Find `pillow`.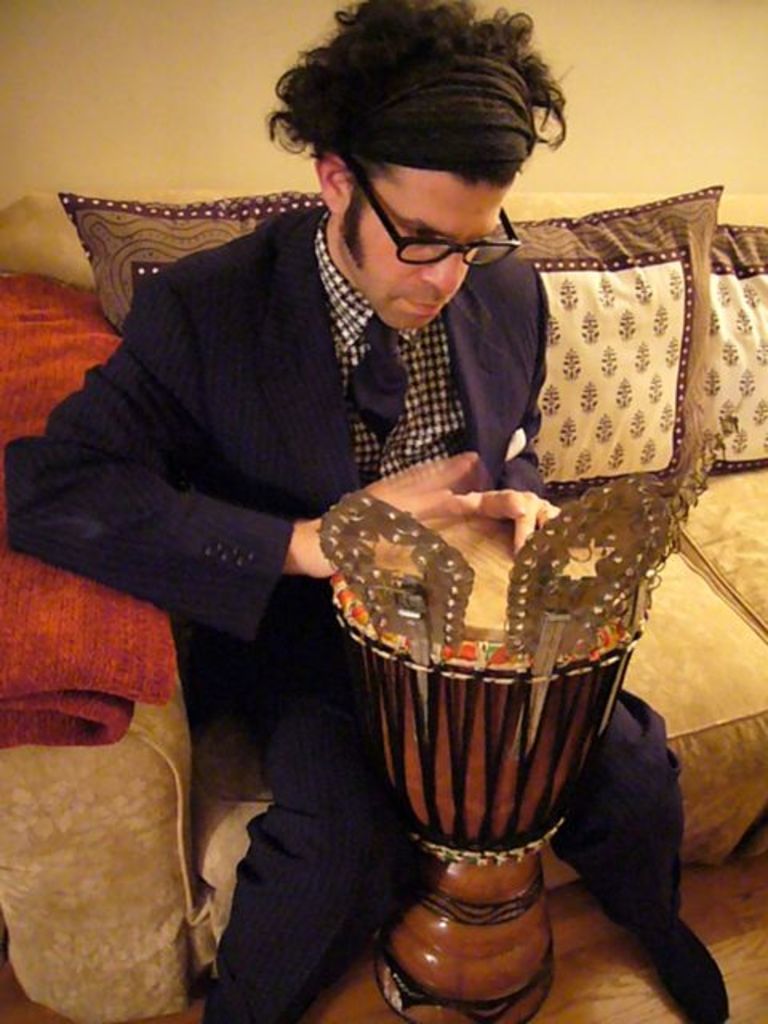
<region>710, 222, 766, 461</region>.
